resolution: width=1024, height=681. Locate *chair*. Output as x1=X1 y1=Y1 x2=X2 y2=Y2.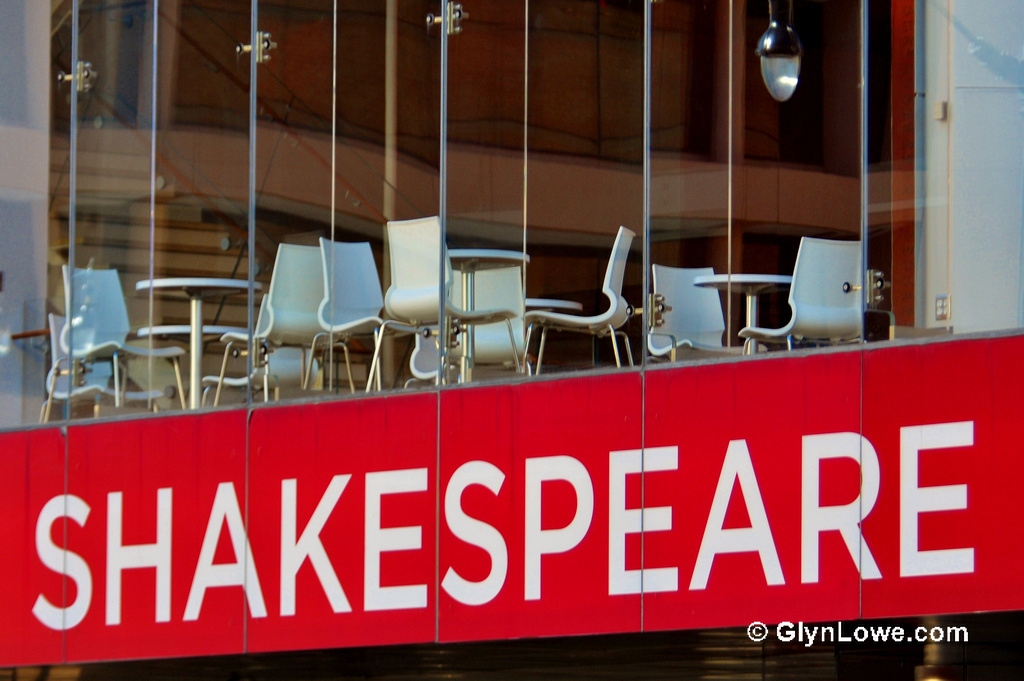
x1=195 y1=278 x2=317 y2=412.
